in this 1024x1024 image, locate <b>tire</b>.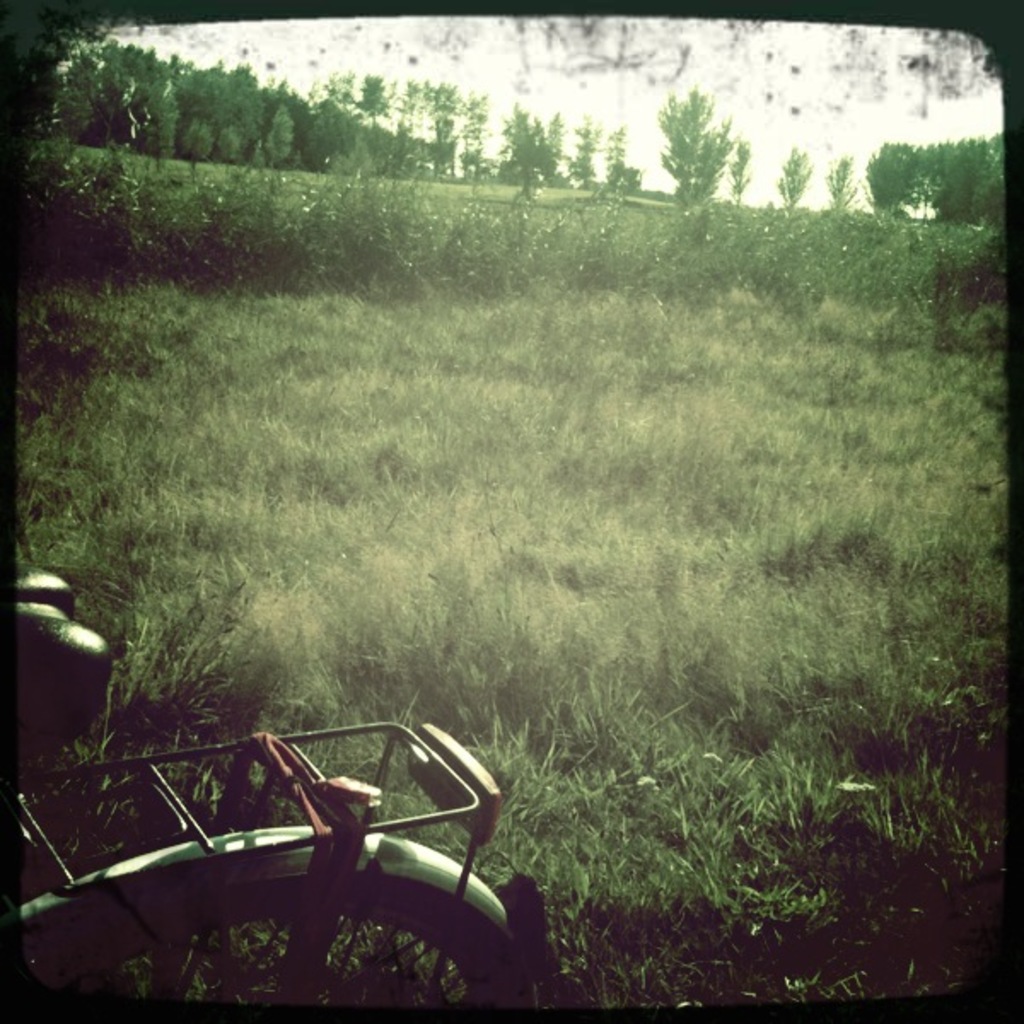
Bounding box: [0,877,534,1022].
